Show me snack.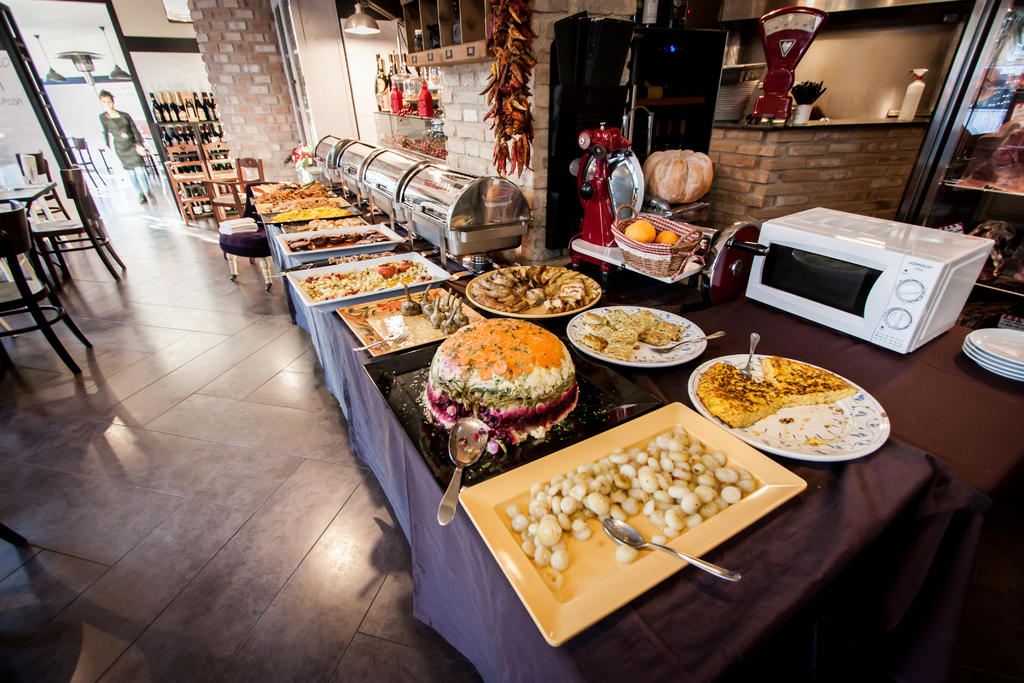
snack is here: 696:356:856:425.
